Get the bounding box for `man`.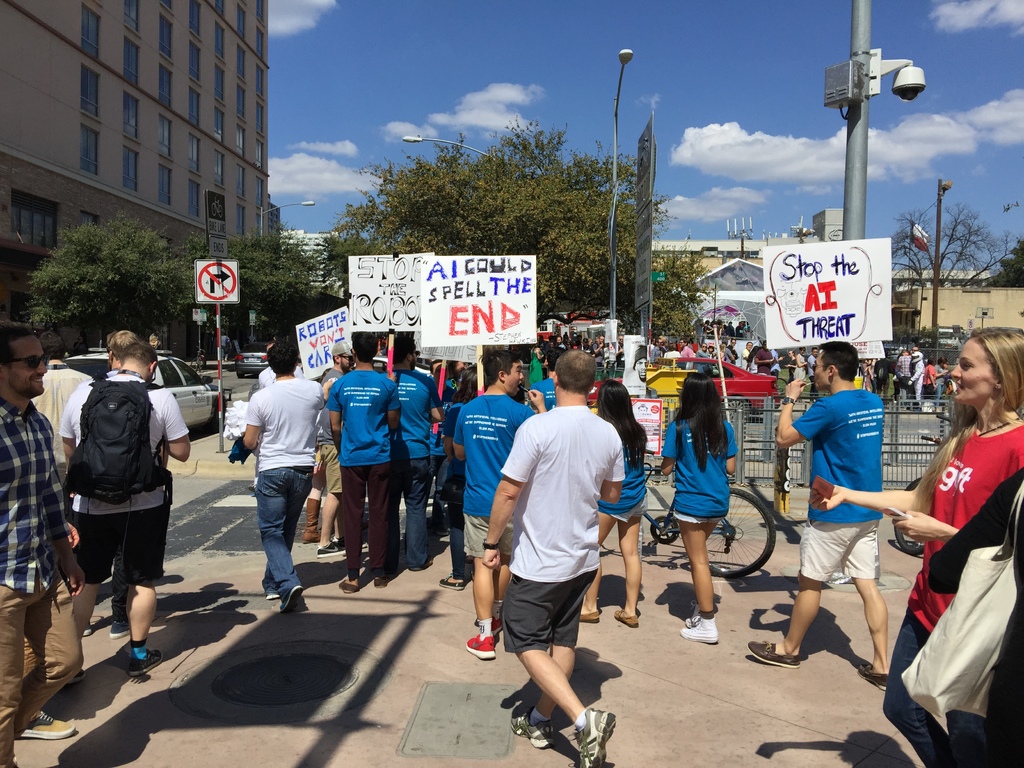
l=740, t=337, r=900, b=683.
